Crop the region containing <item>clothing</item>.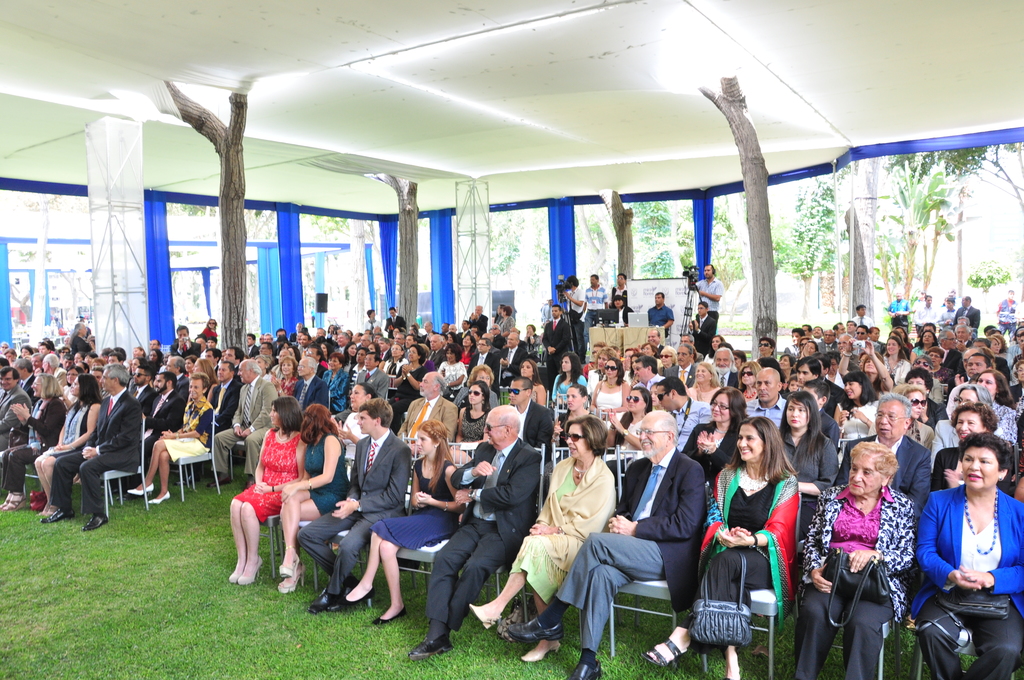
Crop region: <region>507, 453, 614, 604</region>.
